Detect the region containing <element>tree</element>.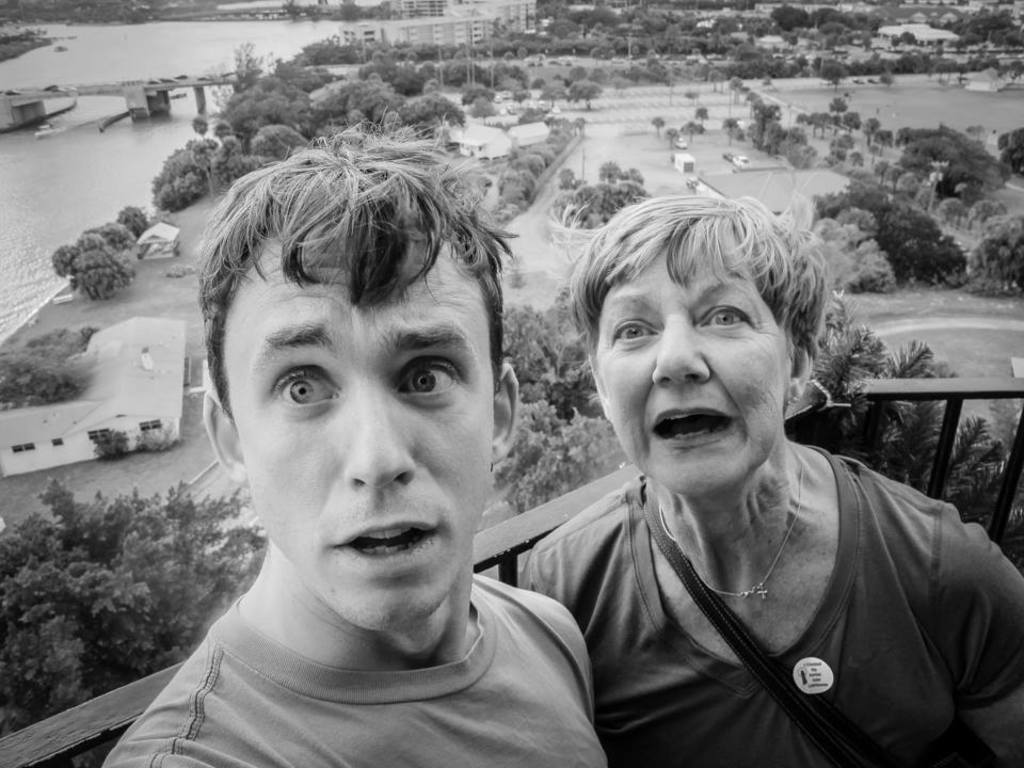
[left=806, top=4, right=839, bottom=29].
